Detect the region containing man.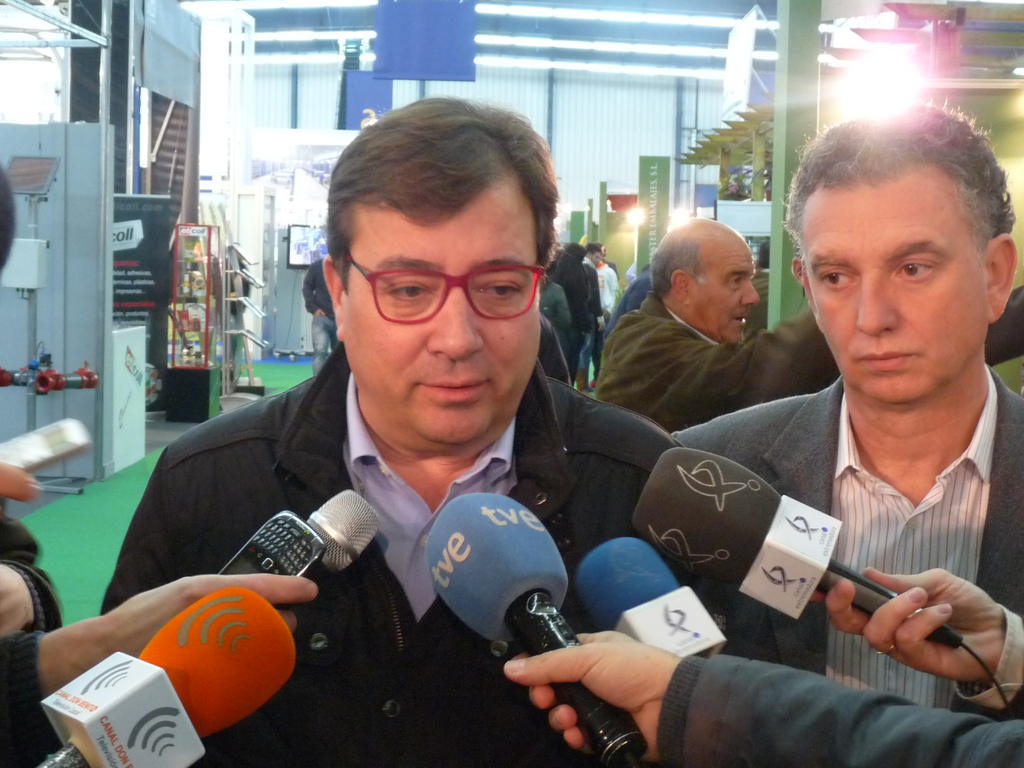
(550,237,563,259).
